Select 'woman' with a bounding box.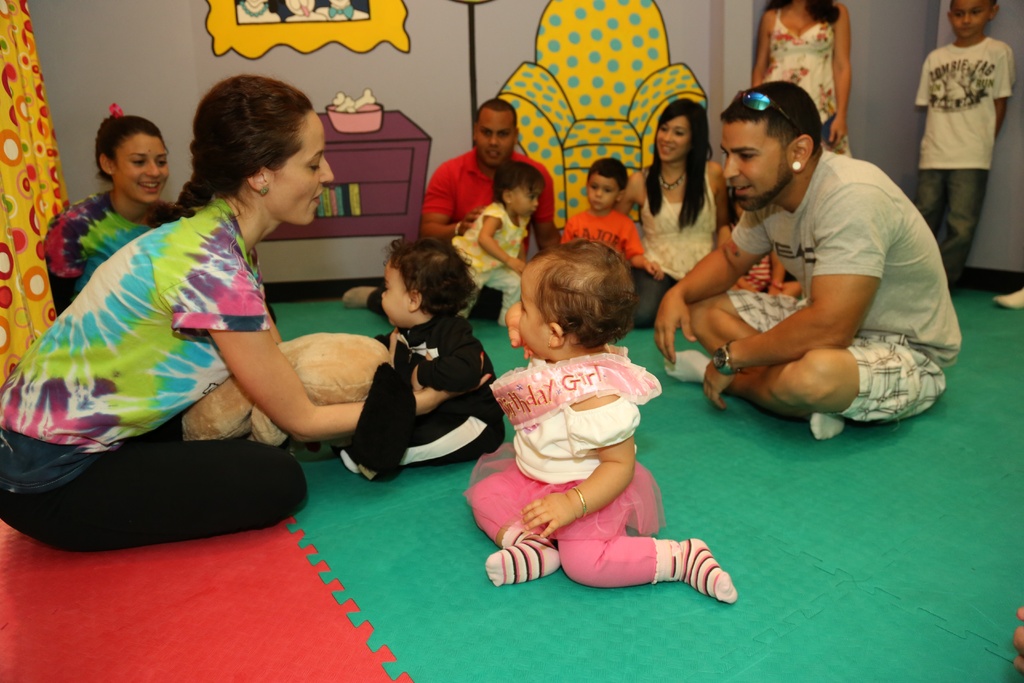
45:104:280:329.
